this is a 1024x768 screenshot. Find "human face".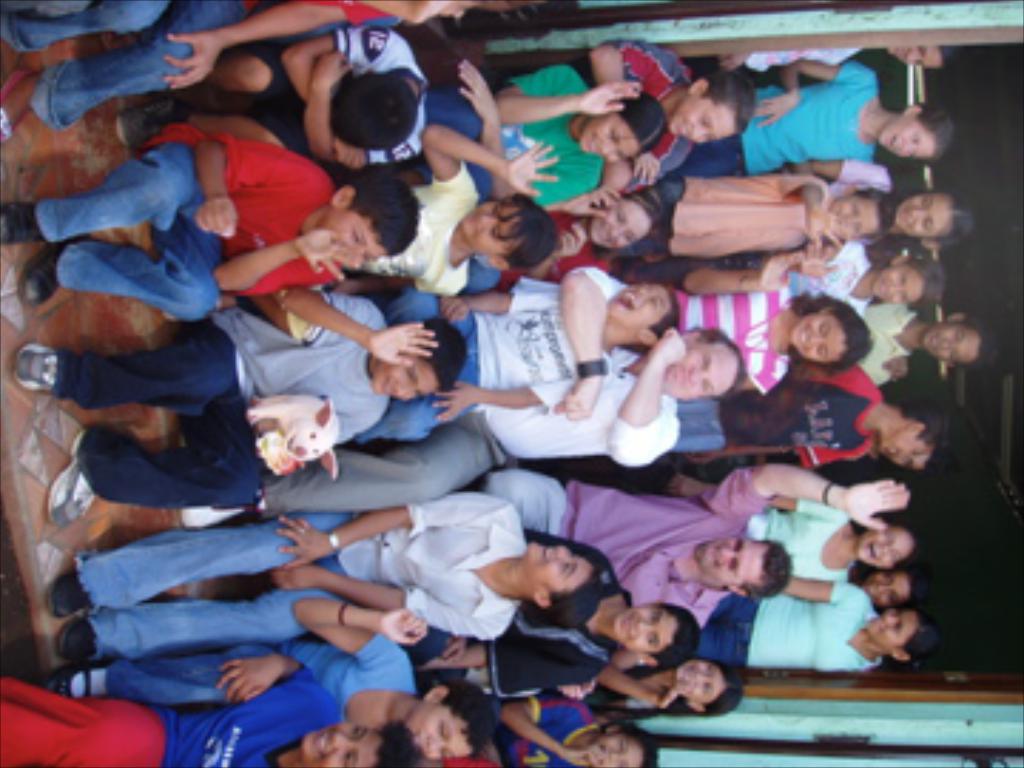
Bounding box: select_region(660, 344, 737, 398).
